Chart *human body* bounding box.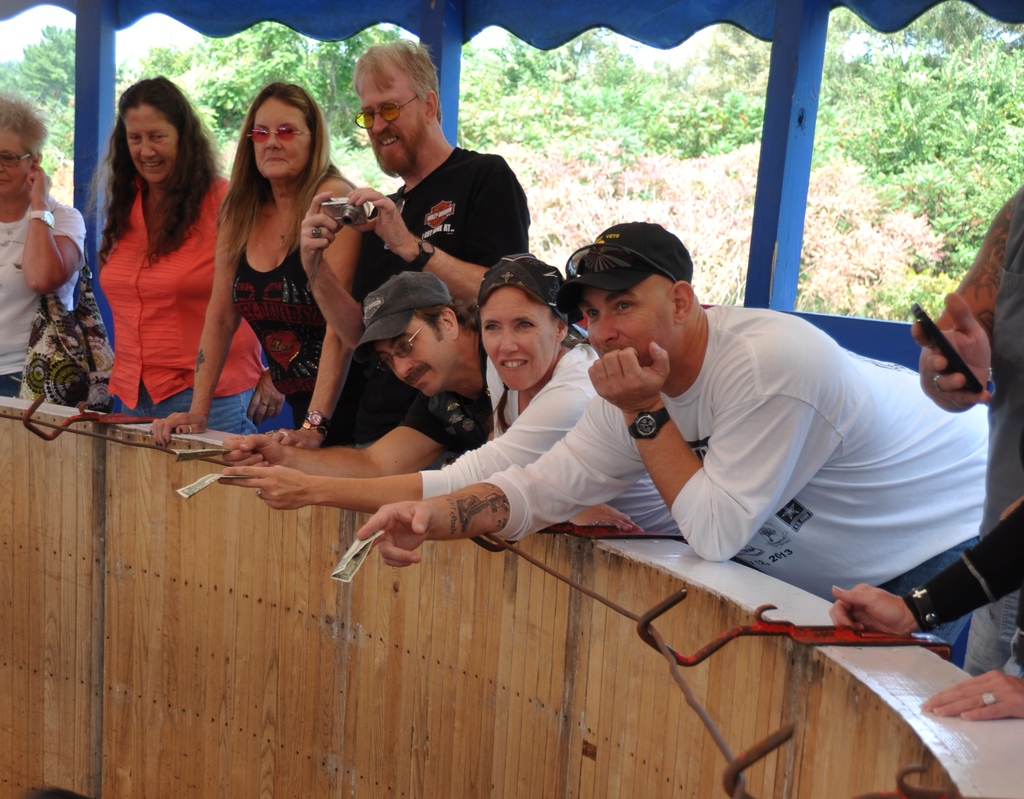
Charted: [77, 57, 202, 422].
